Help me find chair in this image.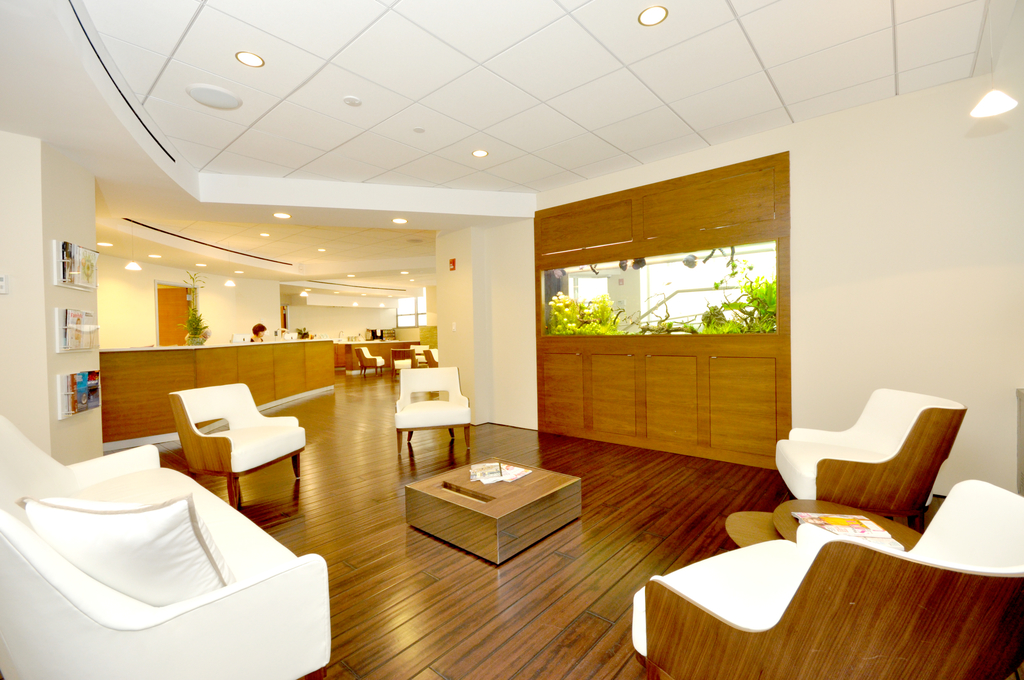
Found it: <box>397,362,472,459</box>.
